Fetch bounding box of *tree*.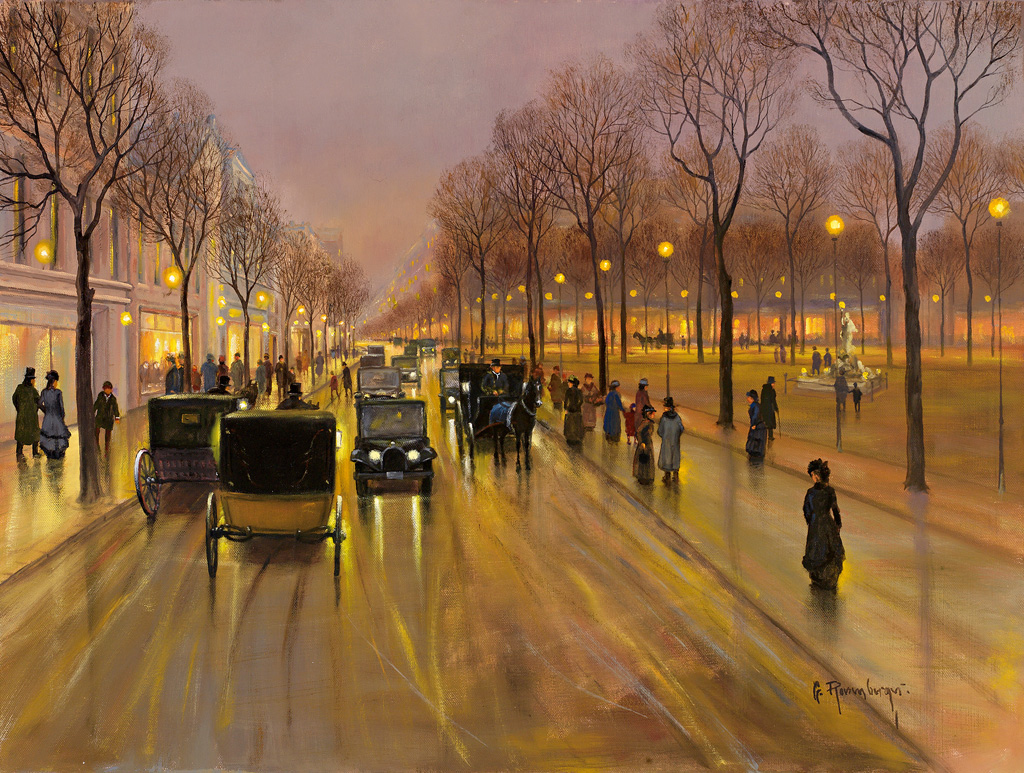
Bbox: l=123, t=104, r=221, b=387.
